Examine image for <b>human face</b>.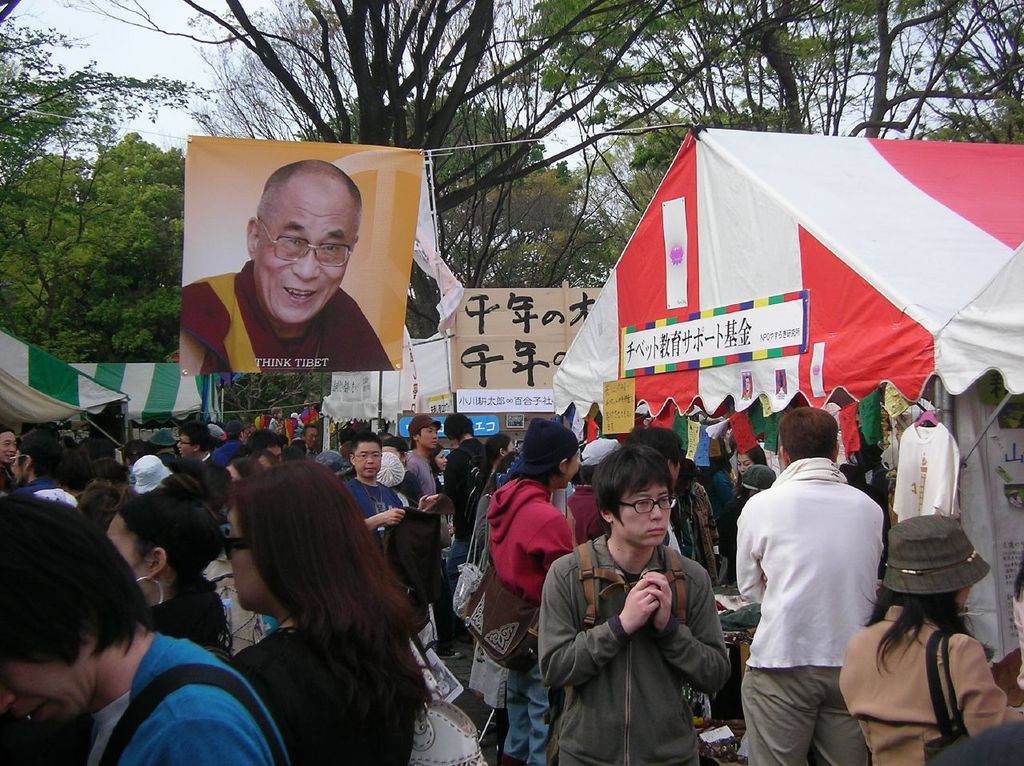
Examination result: [254,202,345,320].
